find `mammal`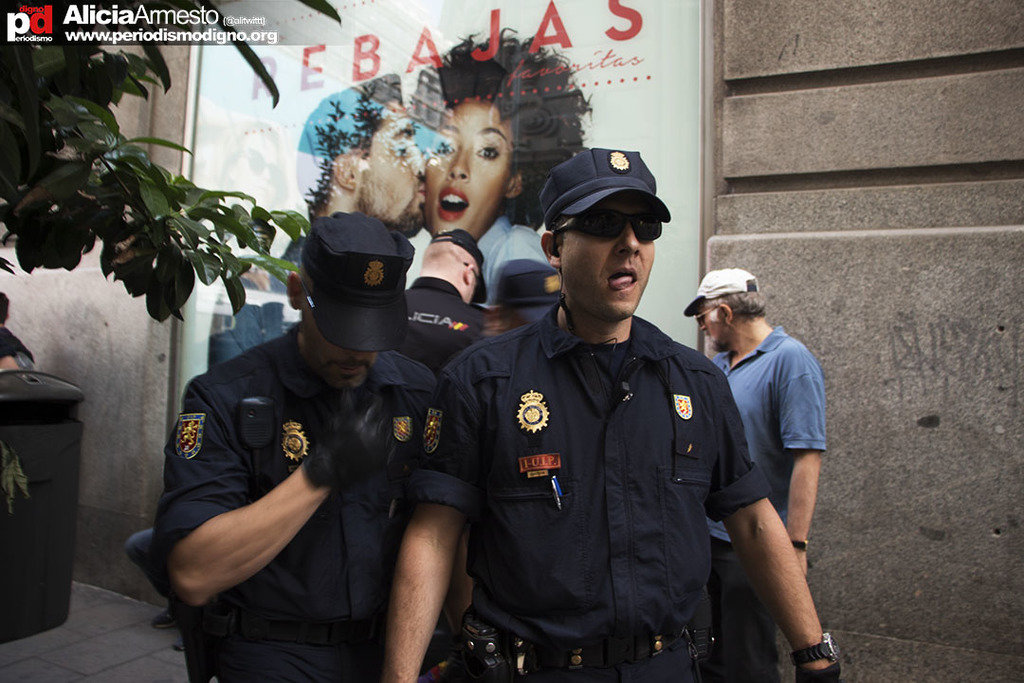
l=418, t=26, r=594, b=307
